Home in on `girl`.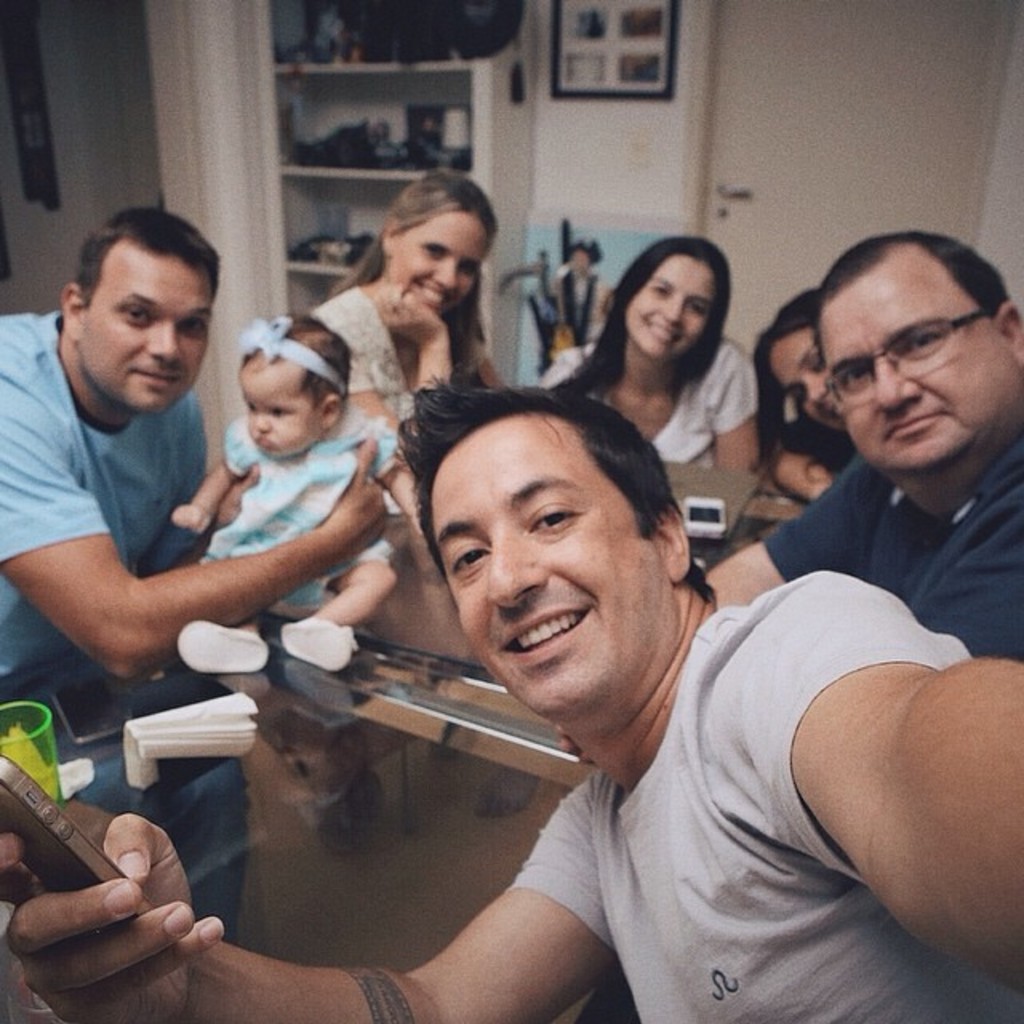
Homed in at 174, 312, 427, 678.
